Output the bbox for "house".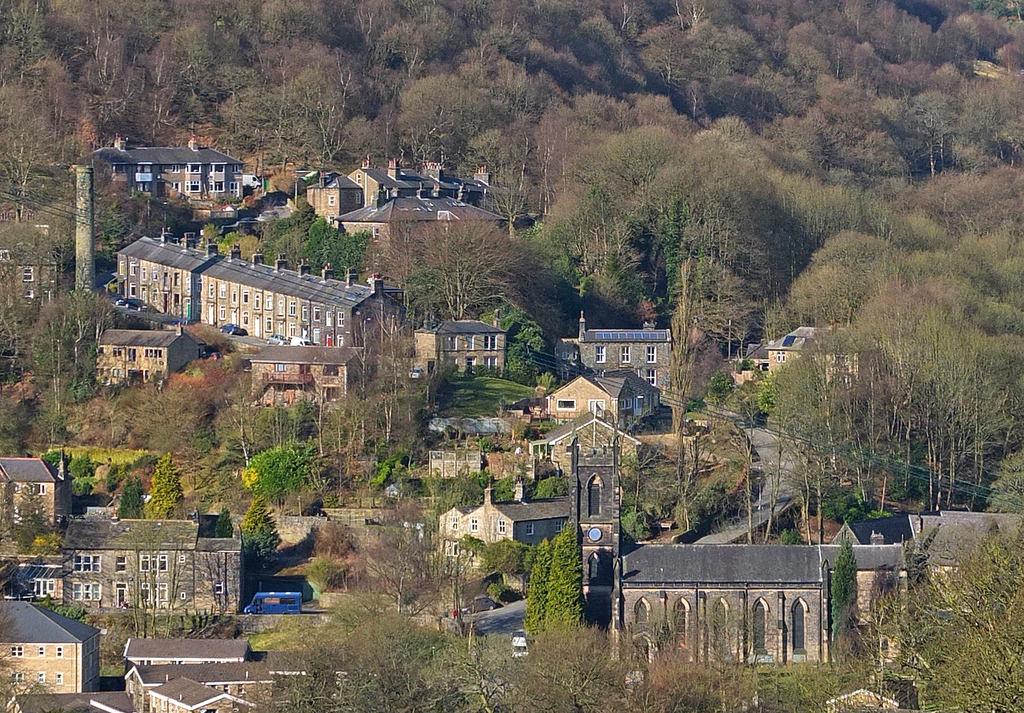
(left=88, top=129, right=238, bottom=224).
